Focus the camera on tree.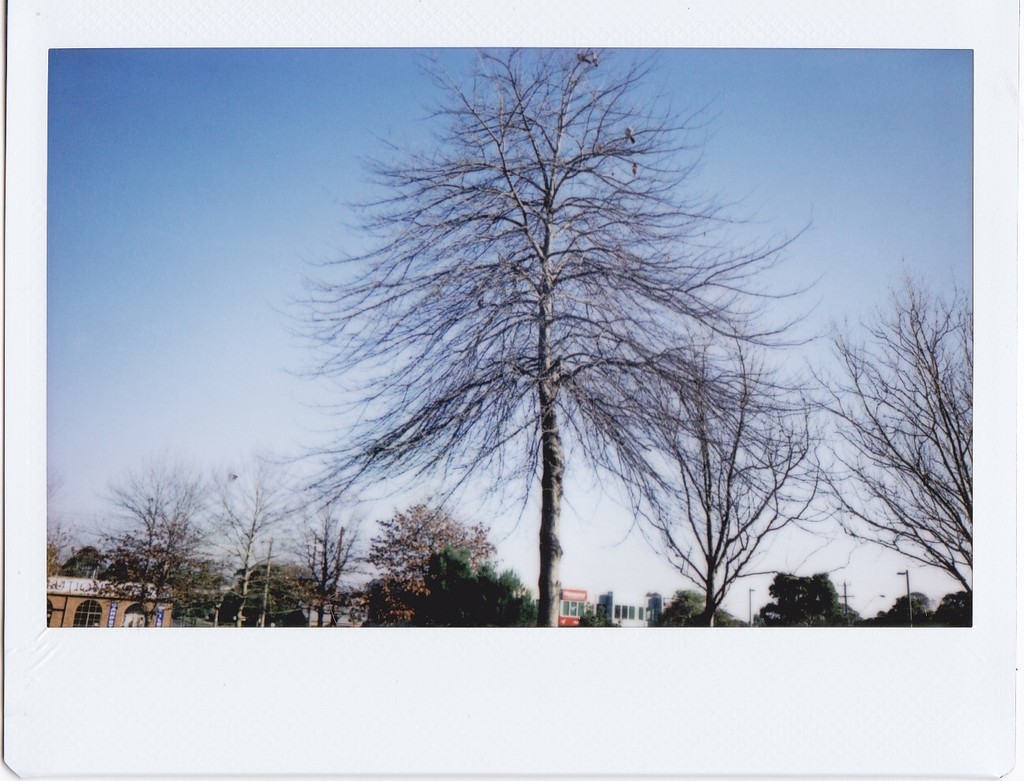
Focus region: left=410, top=542, right=555, bottom=619.
